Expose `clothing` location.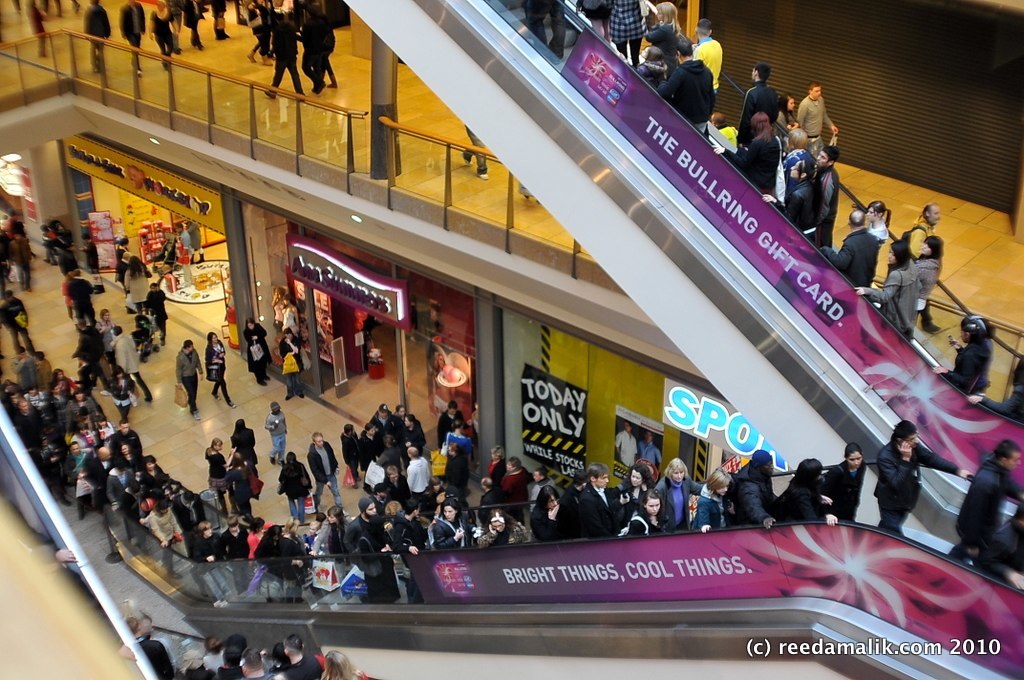
Exposed at rect(864, 258, 924, 338).
